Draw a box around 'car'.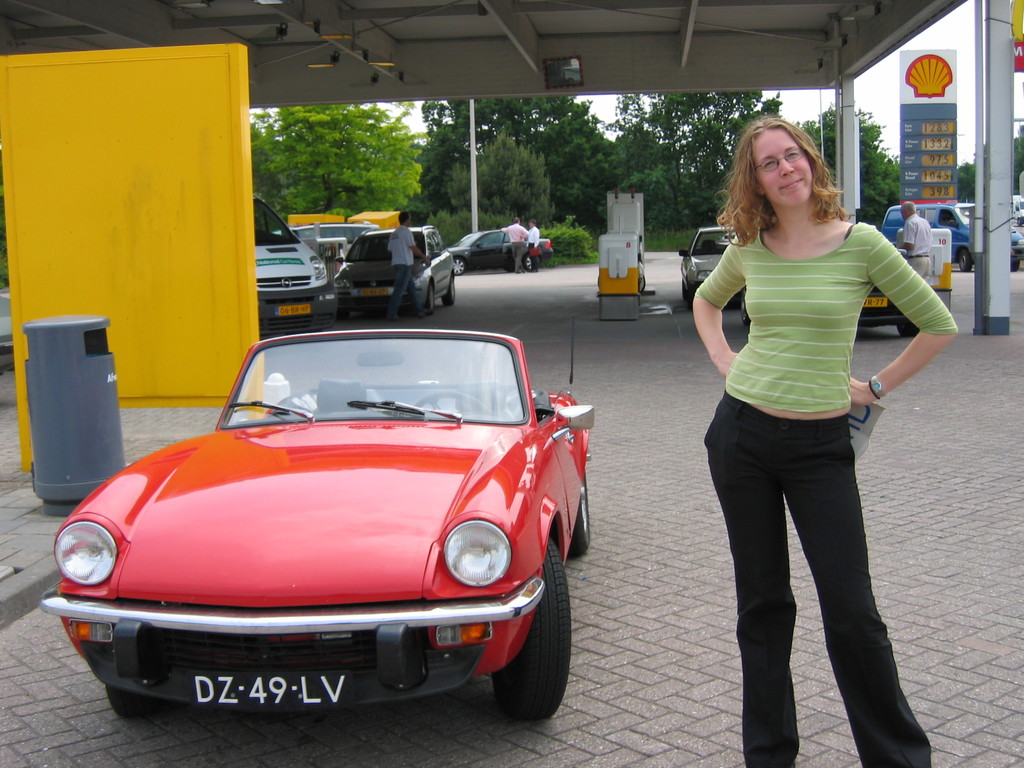
bbox=[334, 224, 458, 312].
